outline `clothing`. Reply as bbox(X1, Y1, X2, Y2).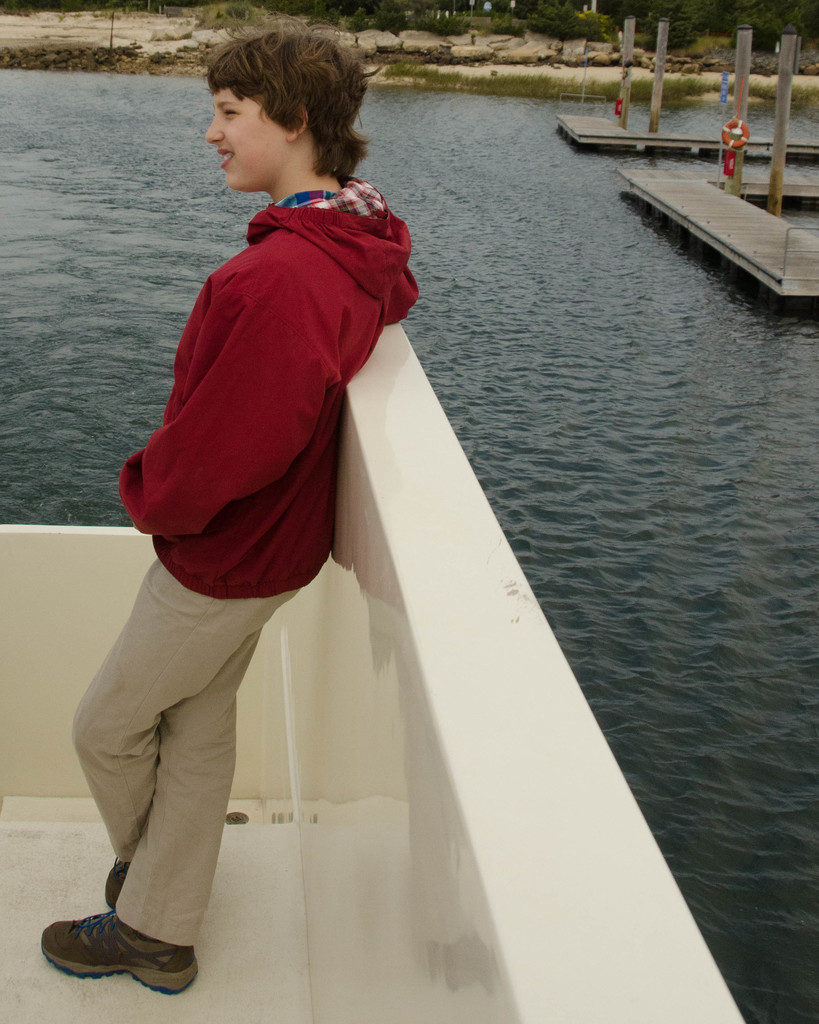
bbox(109, 173, 418, 858).
